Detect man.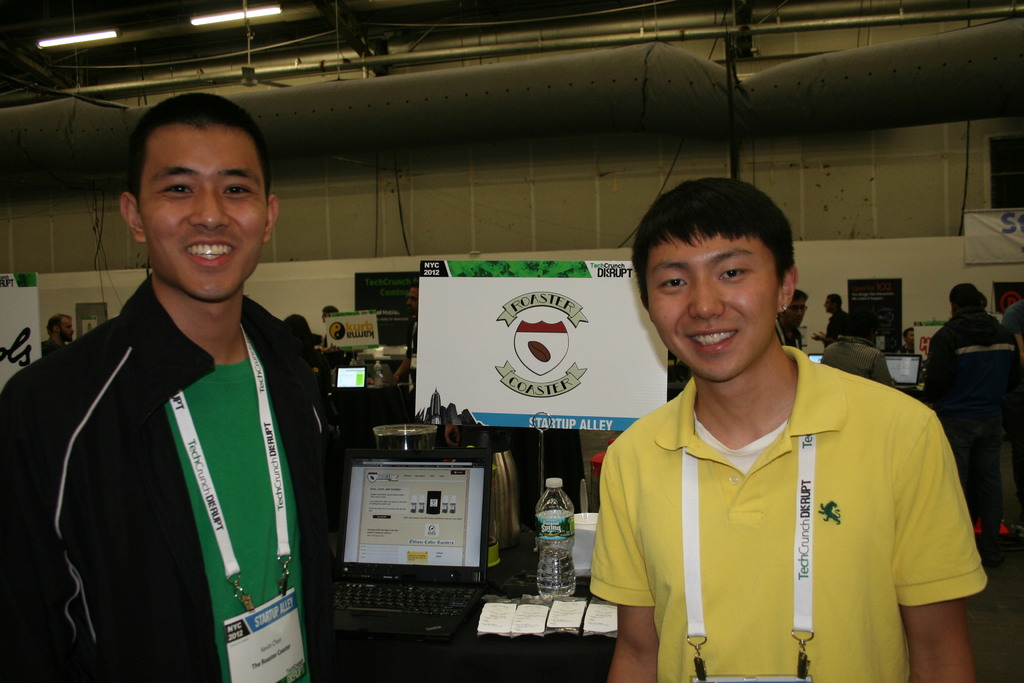
Detected at locate(17, 99, 360, 672).
